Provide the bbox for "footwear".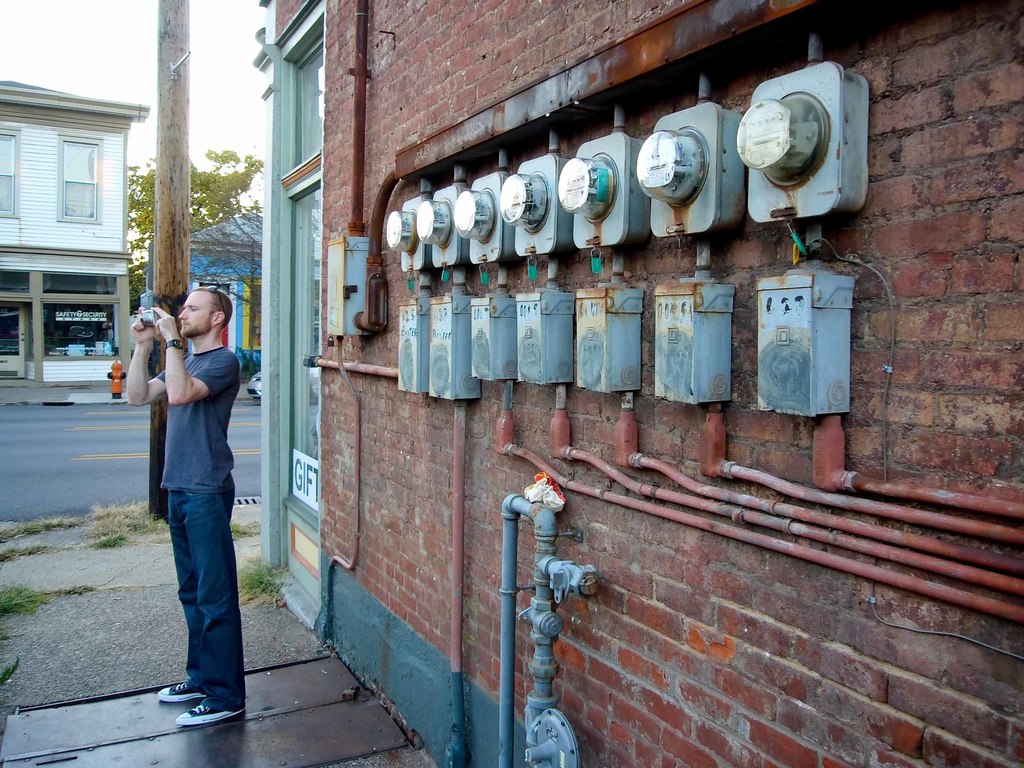
{"left": 156, "top": 677, "right": 194, "bottom": 701}.
